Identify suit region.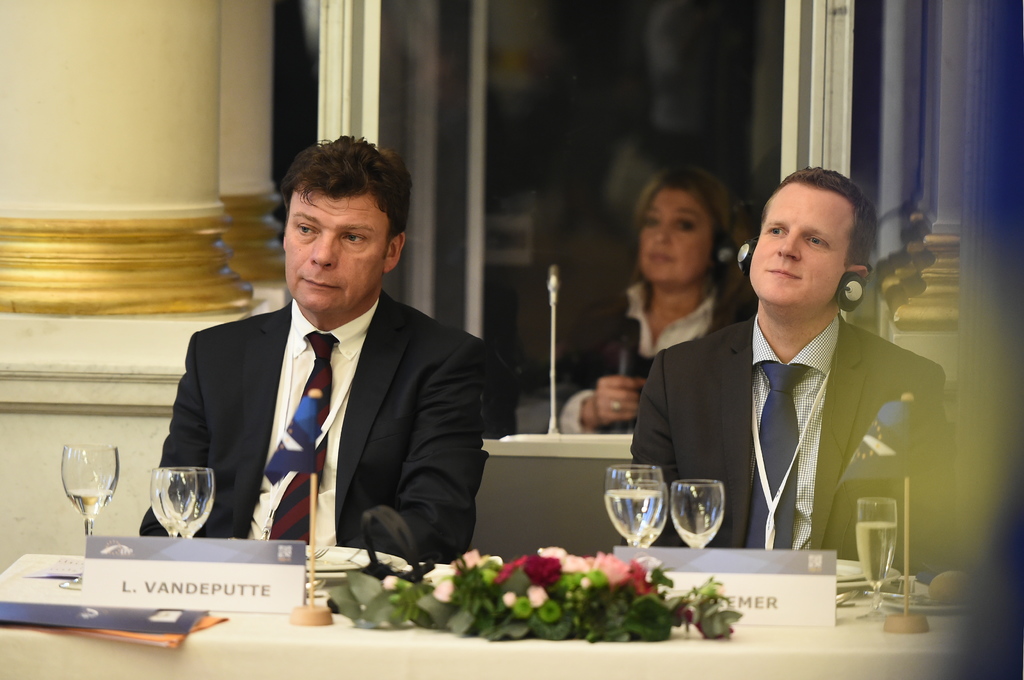
Region: 632, 314, 947, 562.
